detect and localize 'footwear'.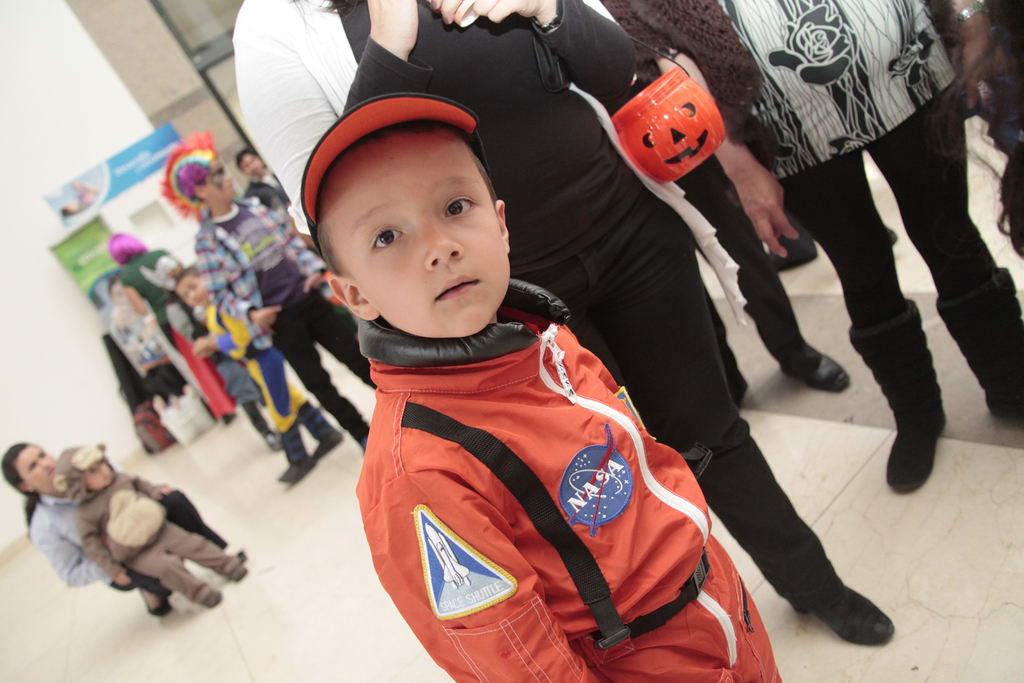
Localized at [234,565,252,584].
